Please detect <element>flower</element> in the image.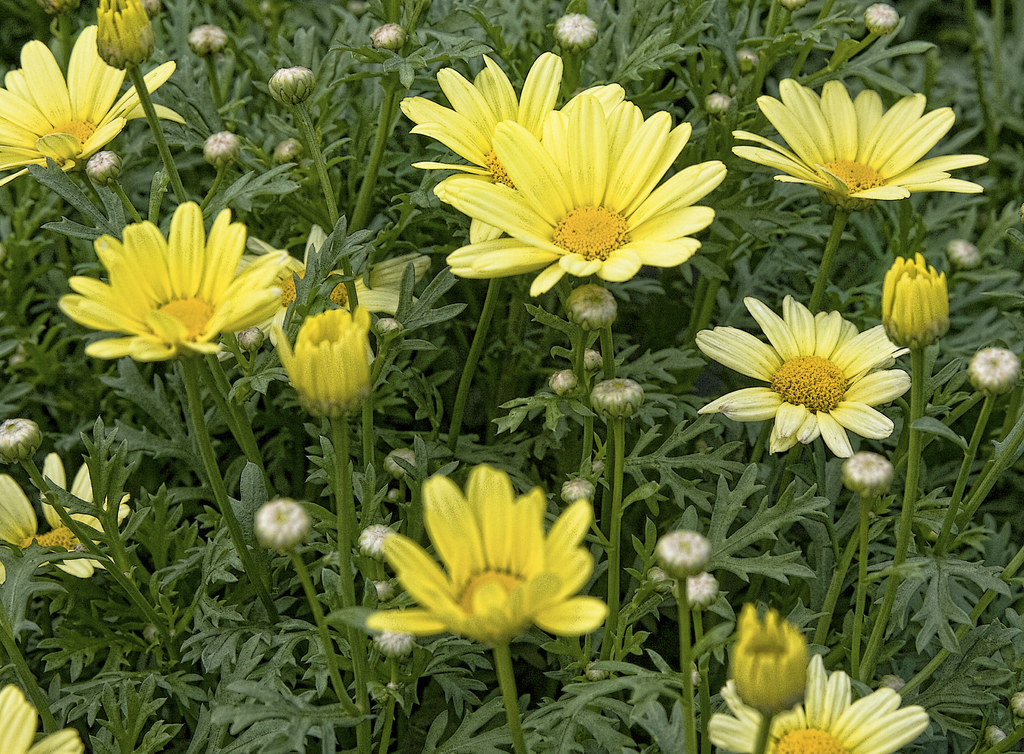
bbox=(881, 252, 948, 354).
